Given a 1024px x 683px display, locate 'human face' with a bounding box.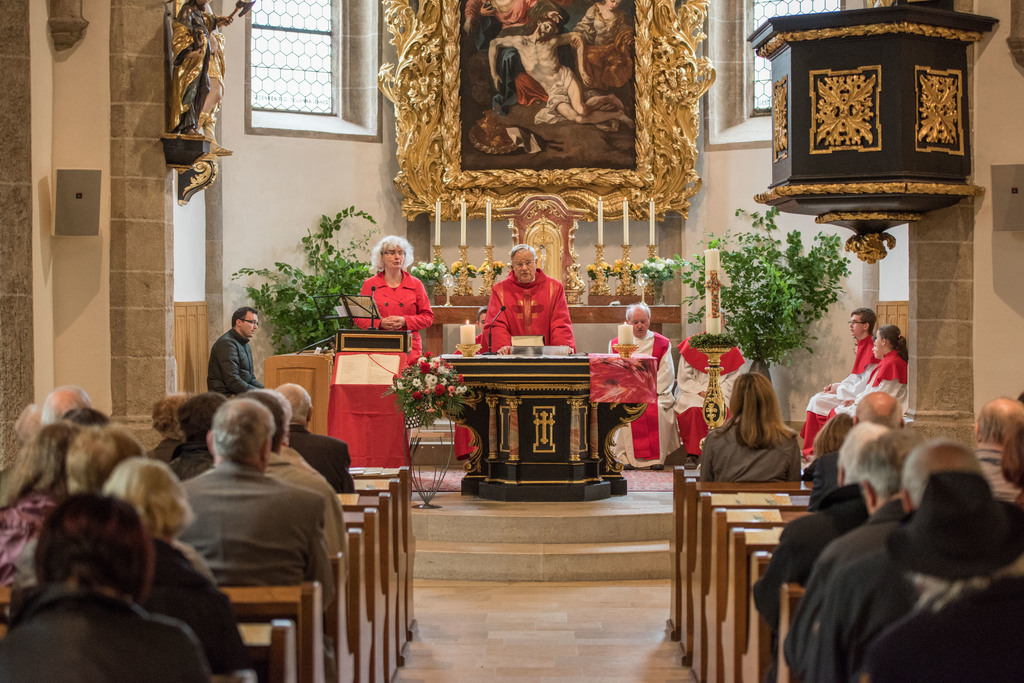
Located: bbox=[536, 22, 554, 40].
